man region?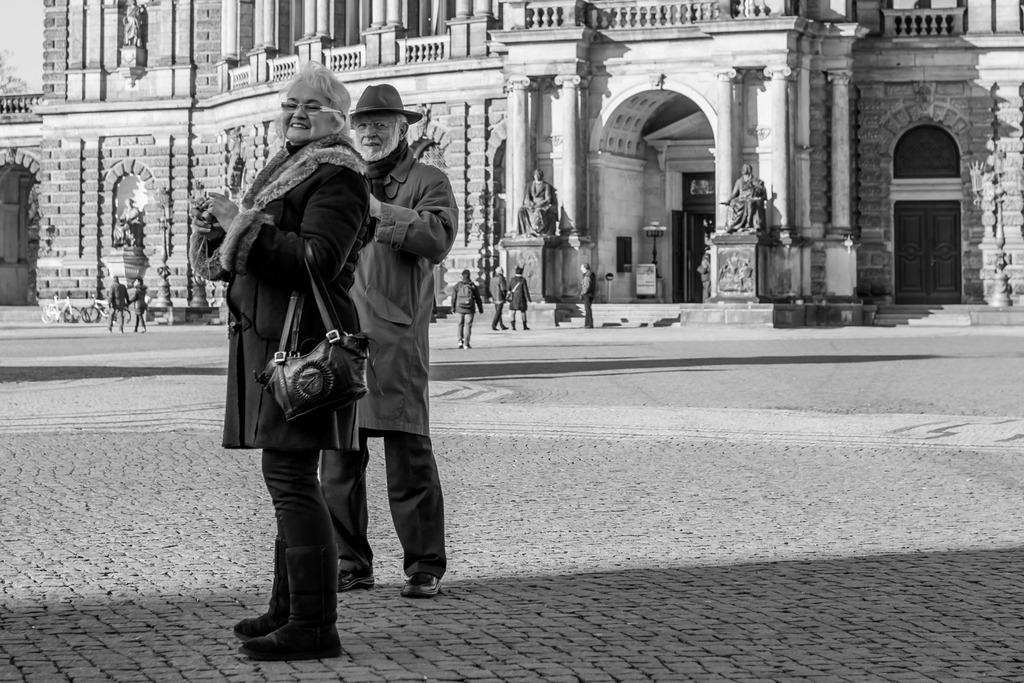
bbox(448, 269, 483, 350)
